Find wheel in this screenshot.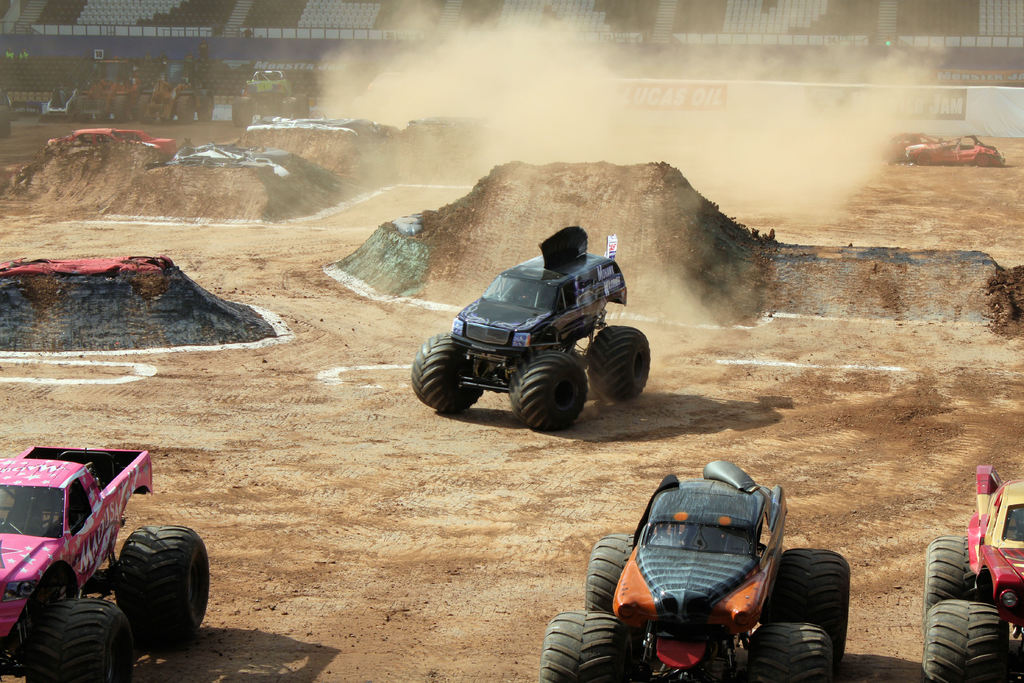
The bounding box for wheel is 284, 98, 299, 117.
